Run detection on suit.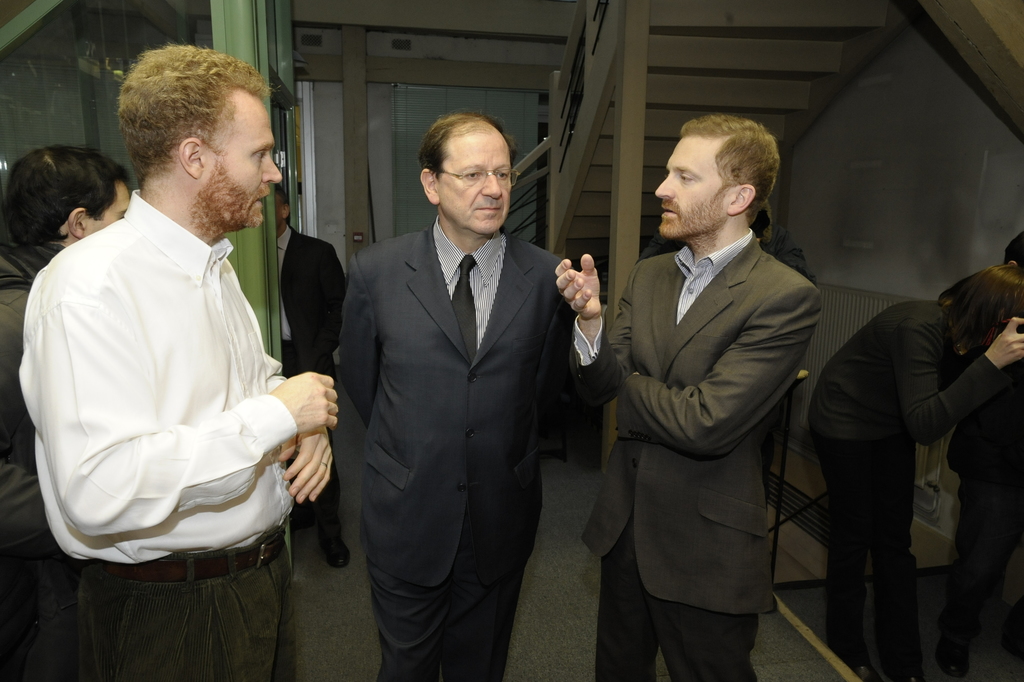
Result: <bbox>277, 224, 342, 519</bbox>.
